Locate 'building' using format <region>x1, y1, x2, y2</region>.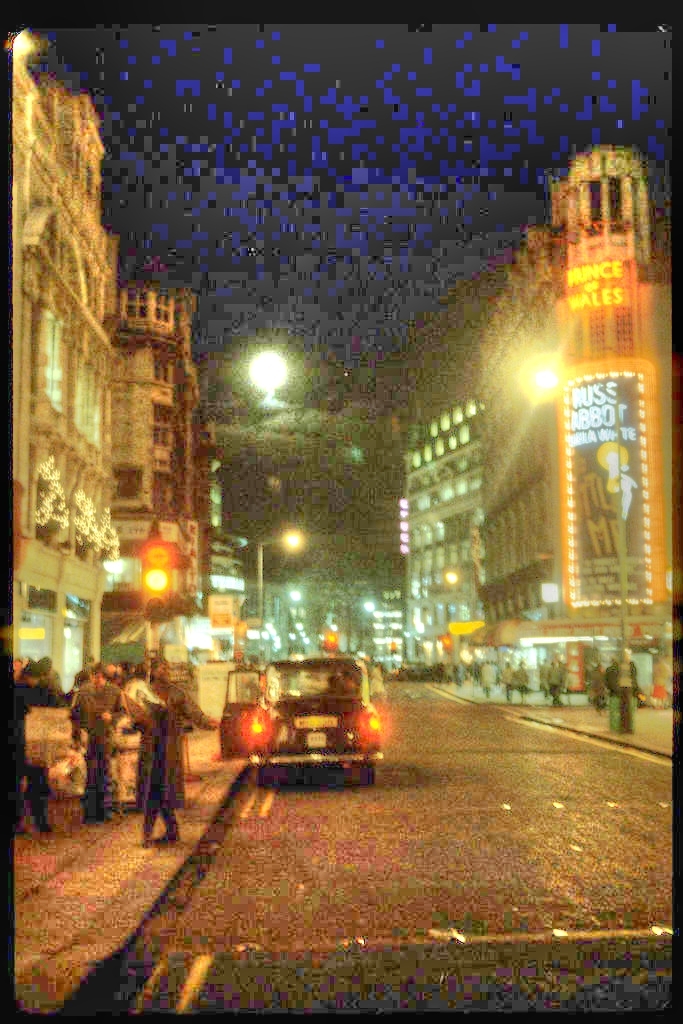
<region>108, 285, 218, 636</region>.
